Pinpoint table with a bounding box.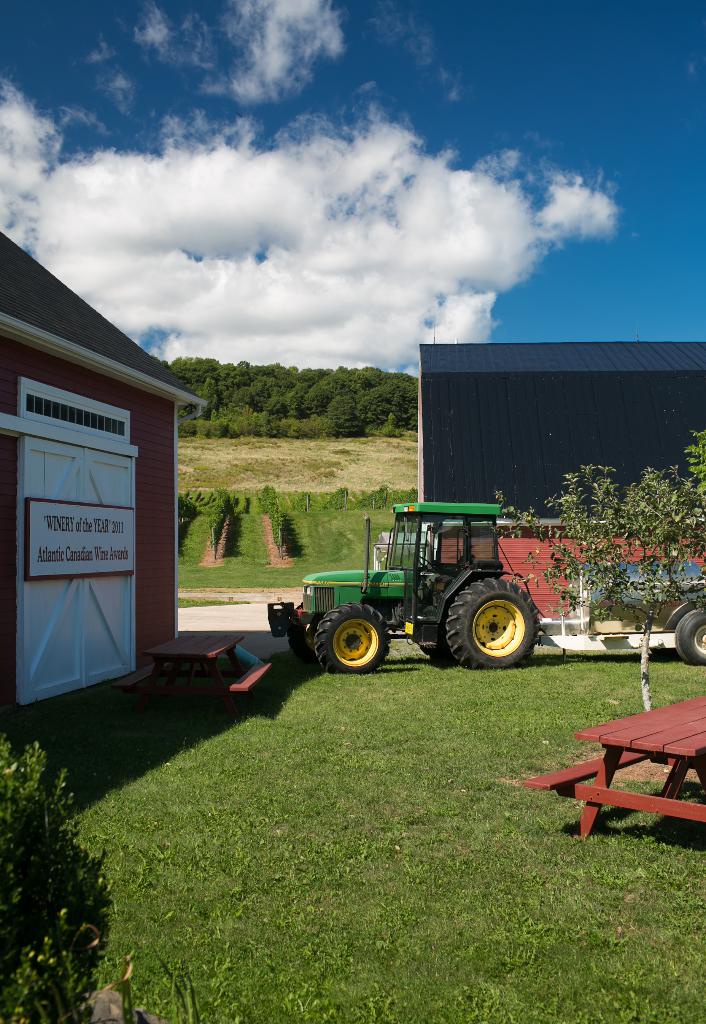
x1=538, y1=690, x2=705, y2=842.
